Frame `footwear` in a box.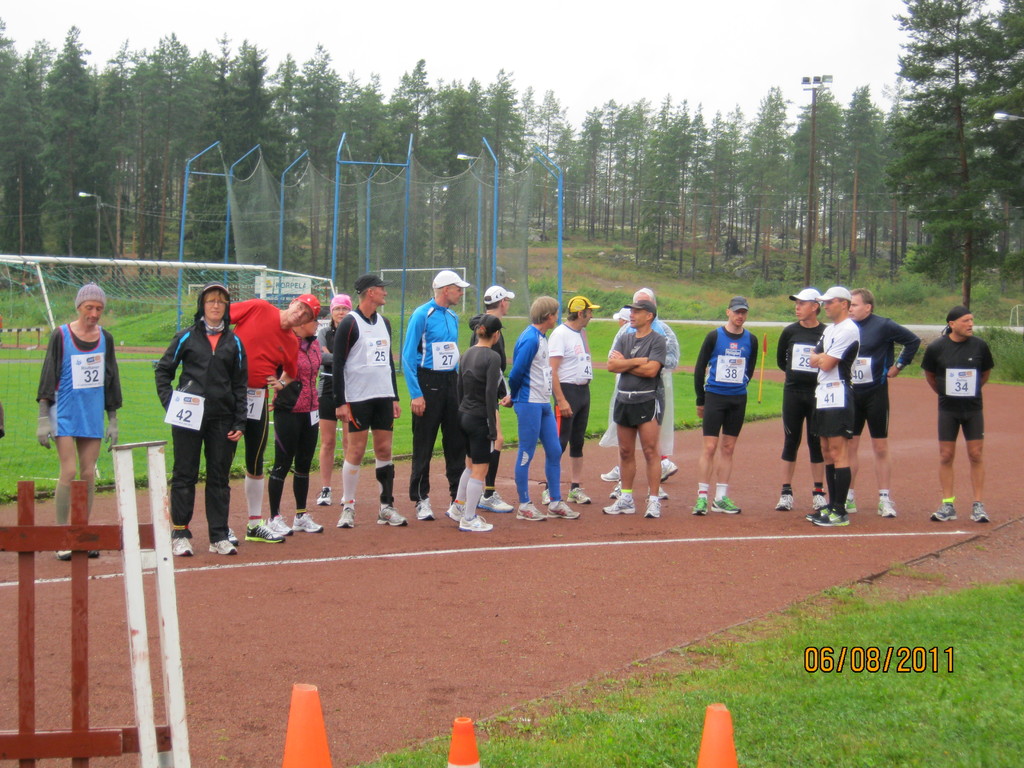
x1=86, y1=545, x2=100, y2=559.
